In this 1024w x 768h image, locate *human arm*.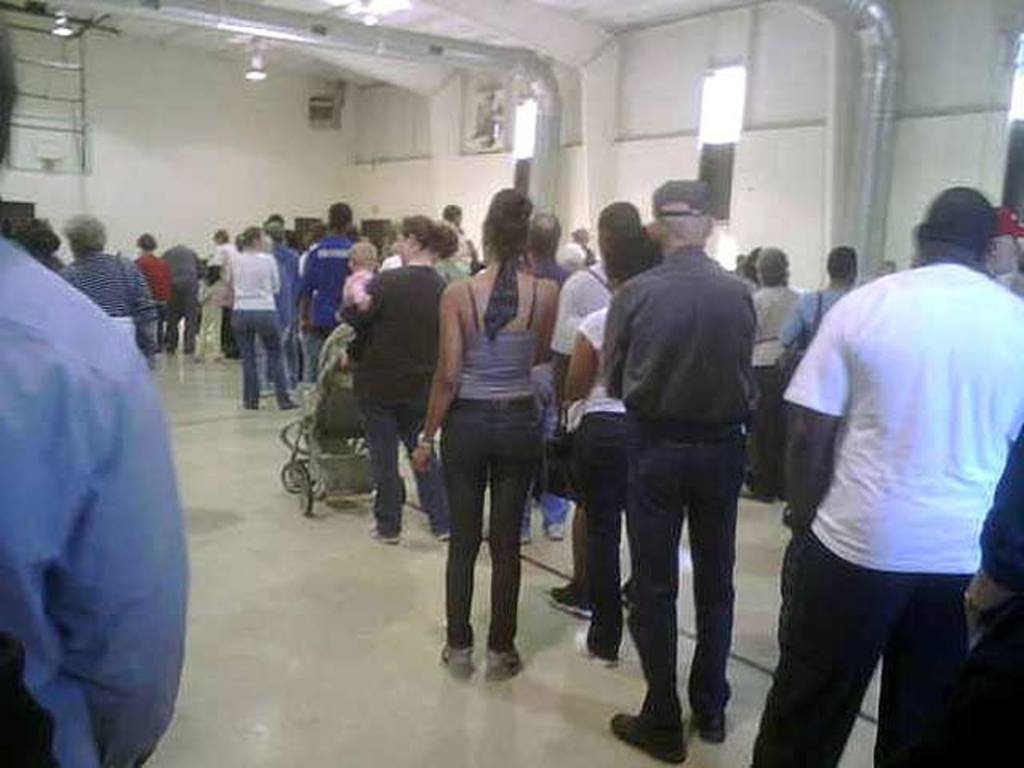
Bounding box: l=773, t=293, r=808, b=358.
